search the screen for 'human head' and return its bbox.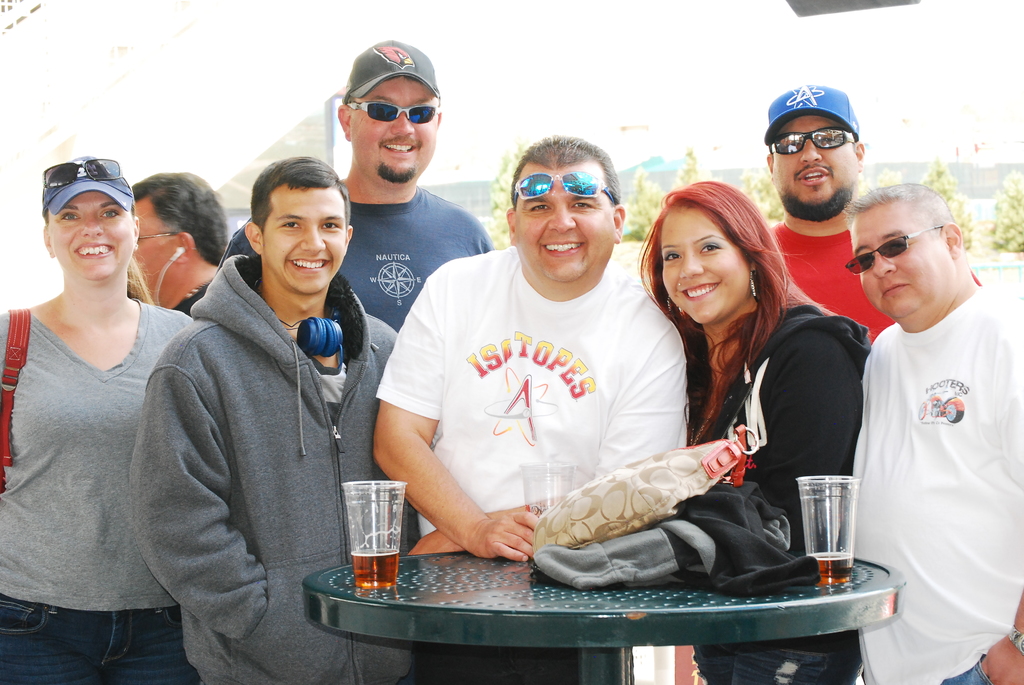
Found: region(660, 178, 765, 326).
